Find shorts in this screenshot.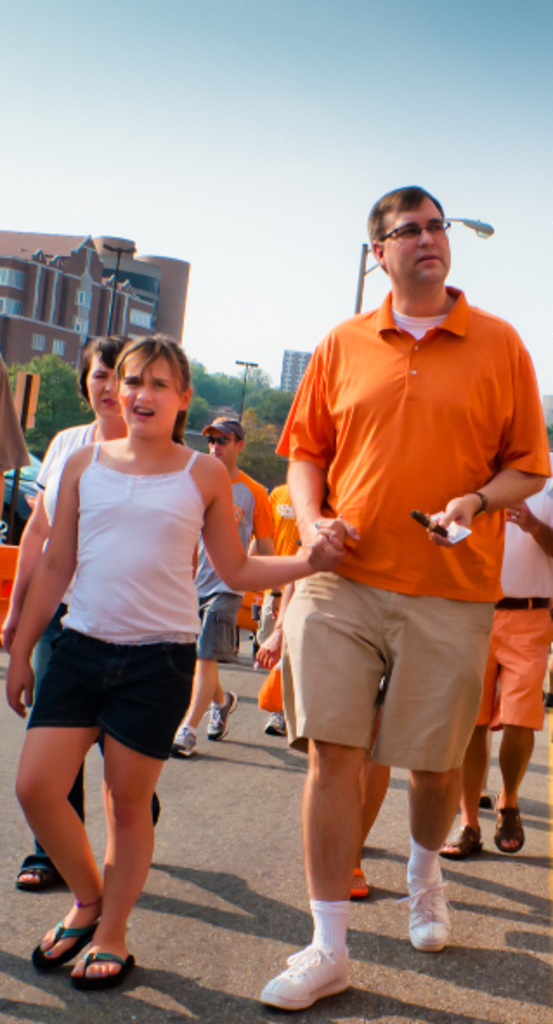
The bounding box for shorts is bbox(258, 587, 279, 646).
